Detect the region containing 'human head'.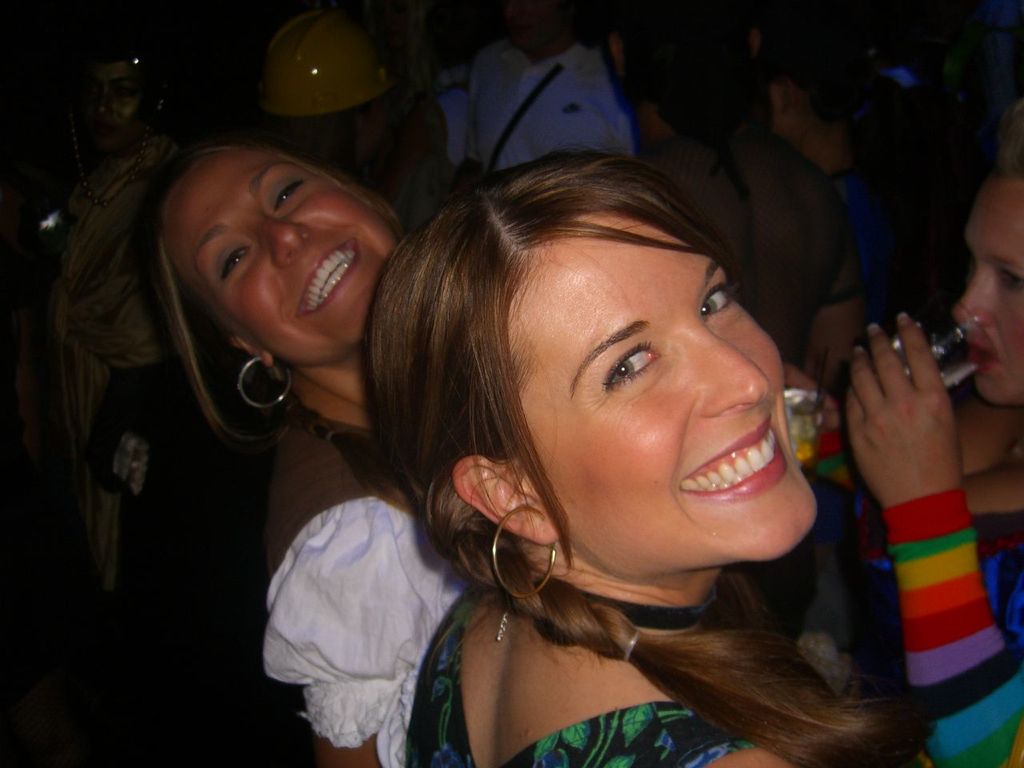
BBox(119, 128, 389, 396).
